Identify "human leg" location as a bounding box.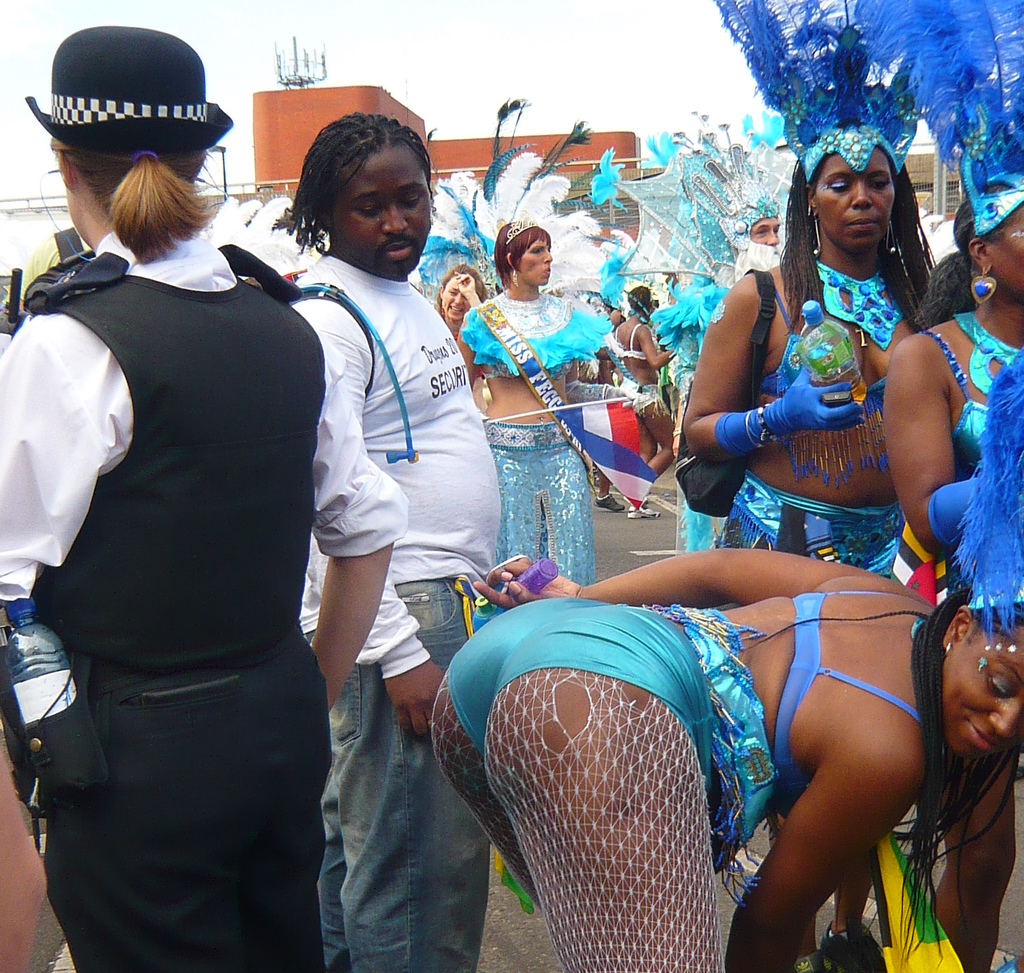
detection(475, 658, 724, 972).
